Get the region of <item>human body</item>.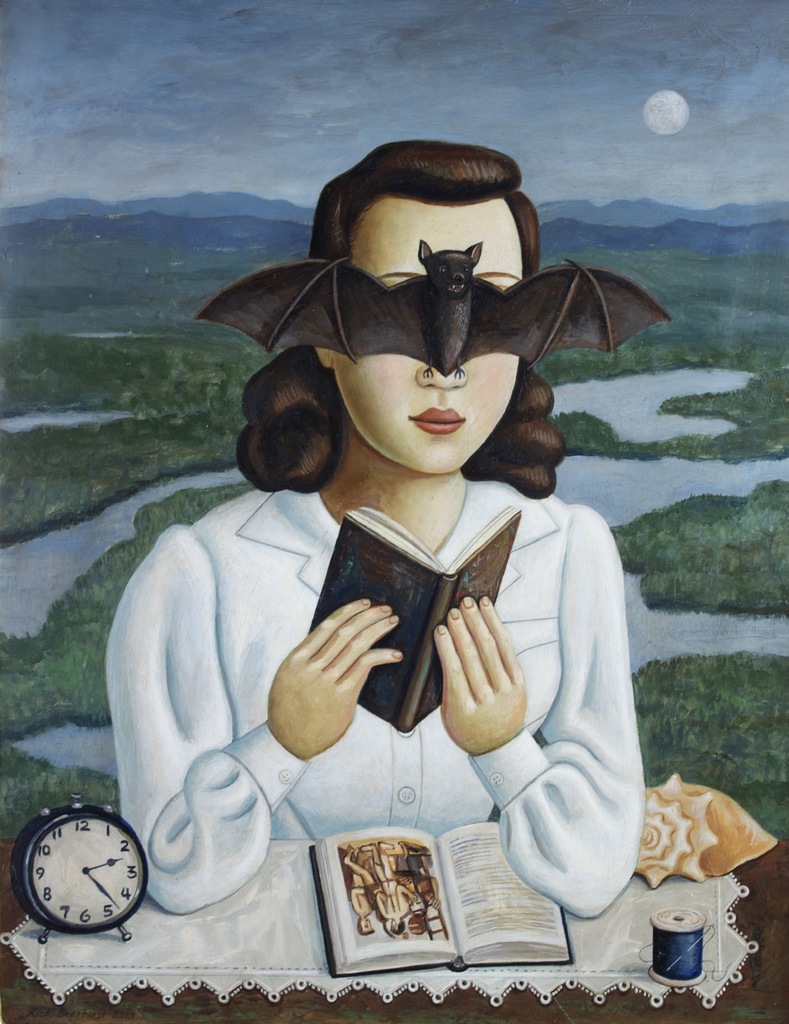
(104, 137, 649, 920).
